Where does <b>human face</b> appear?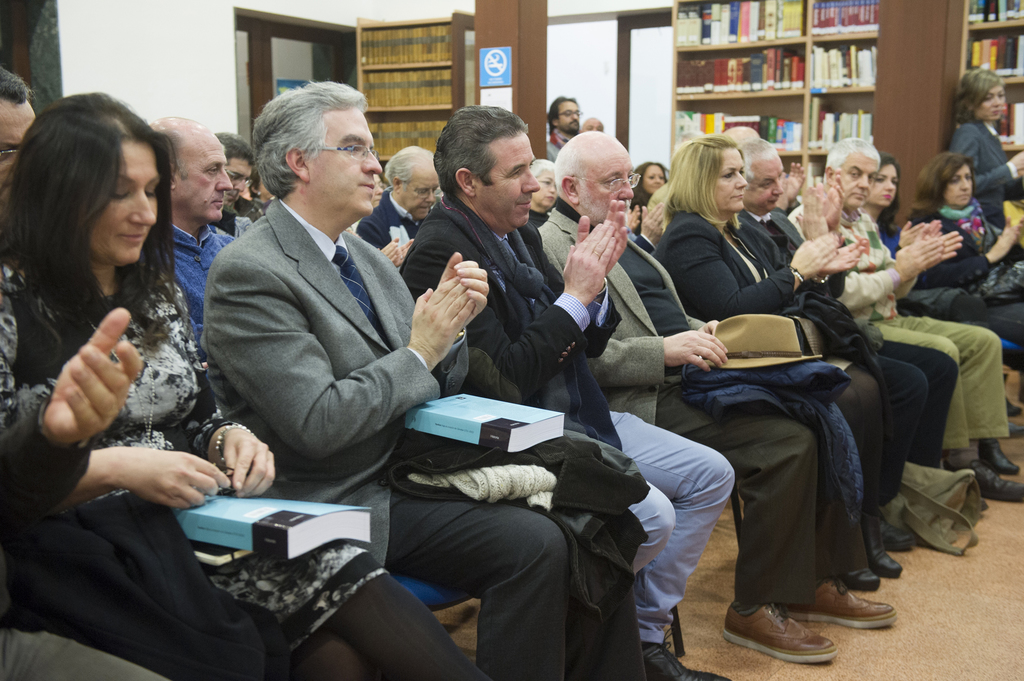
Appears at <box>970,87,1007,127</box>.
